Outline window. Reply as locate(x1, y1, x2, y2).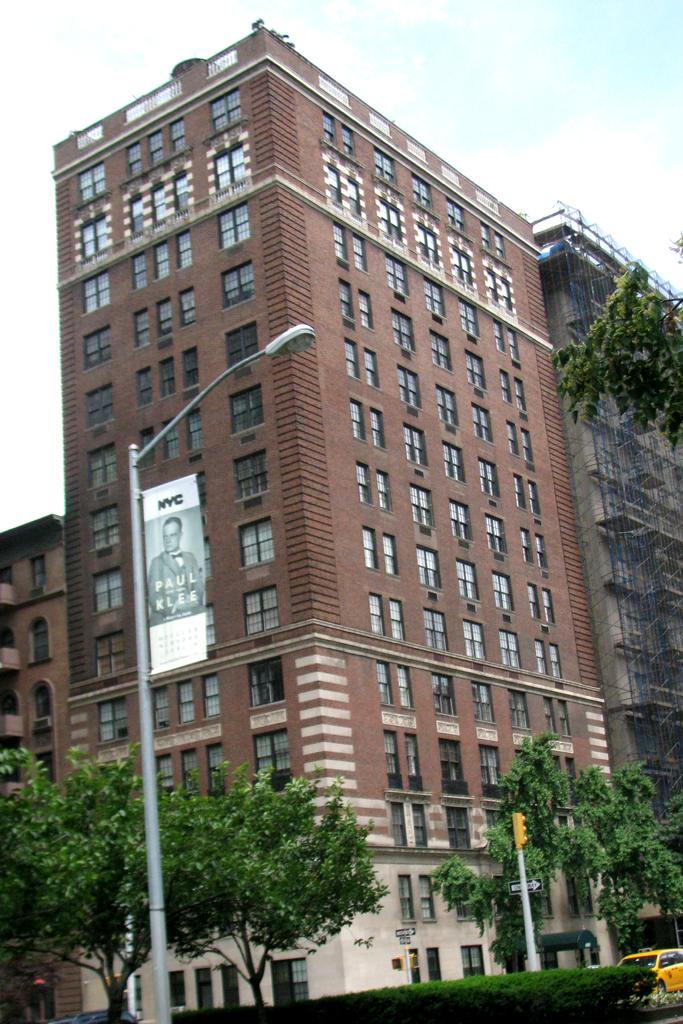
locate(94, 691, 127, 746).
